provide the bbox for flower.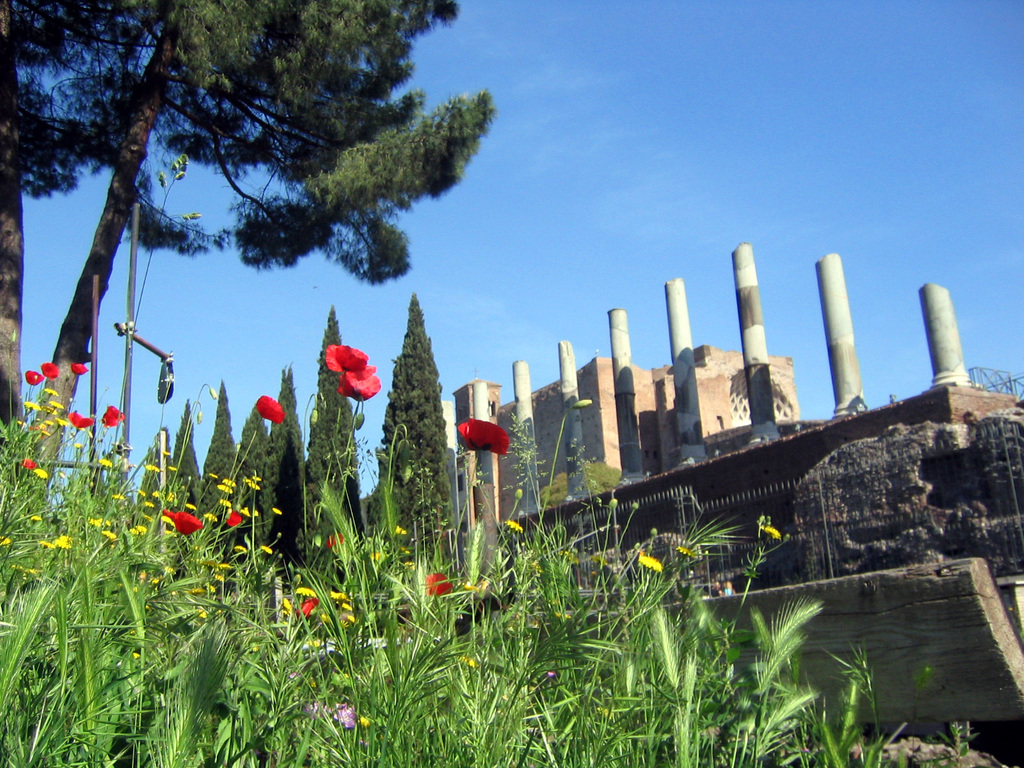
394/523/408/536.
